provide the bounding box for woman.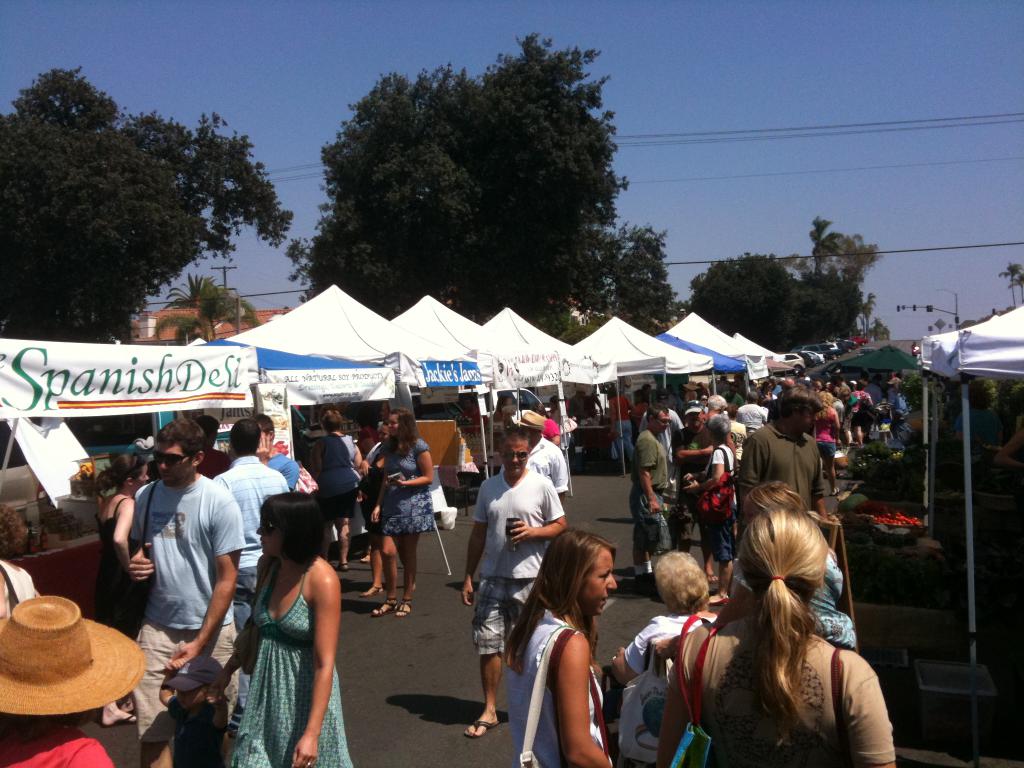
BBox(681, 414, 732, 582).
